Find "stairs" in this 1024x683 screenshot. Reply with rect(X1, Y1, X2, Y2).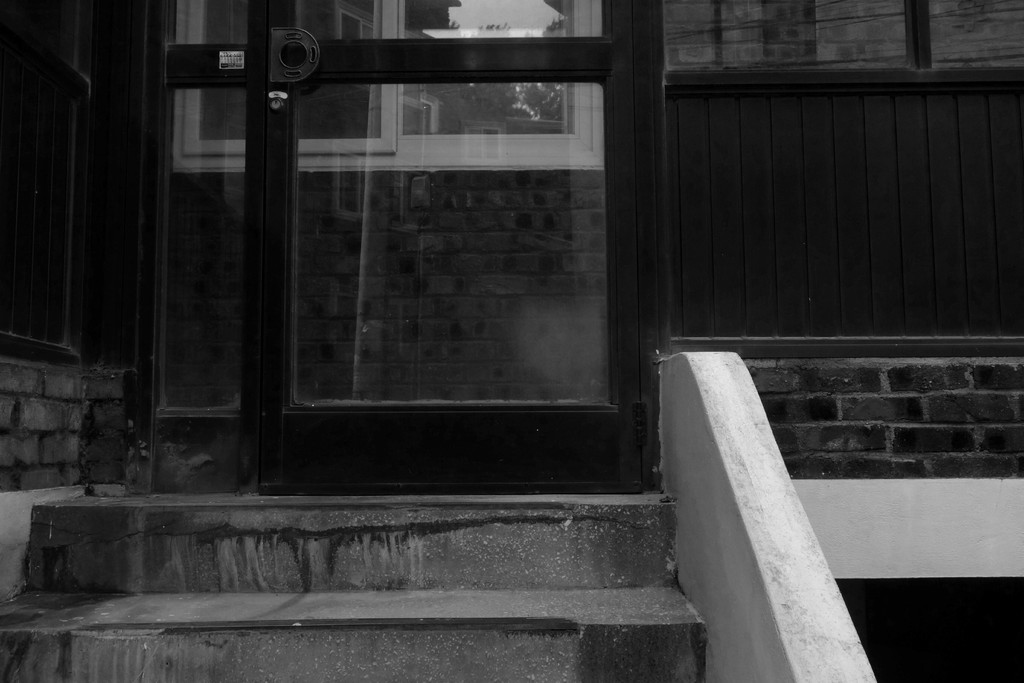
rect(0, 488, 708, 682).
